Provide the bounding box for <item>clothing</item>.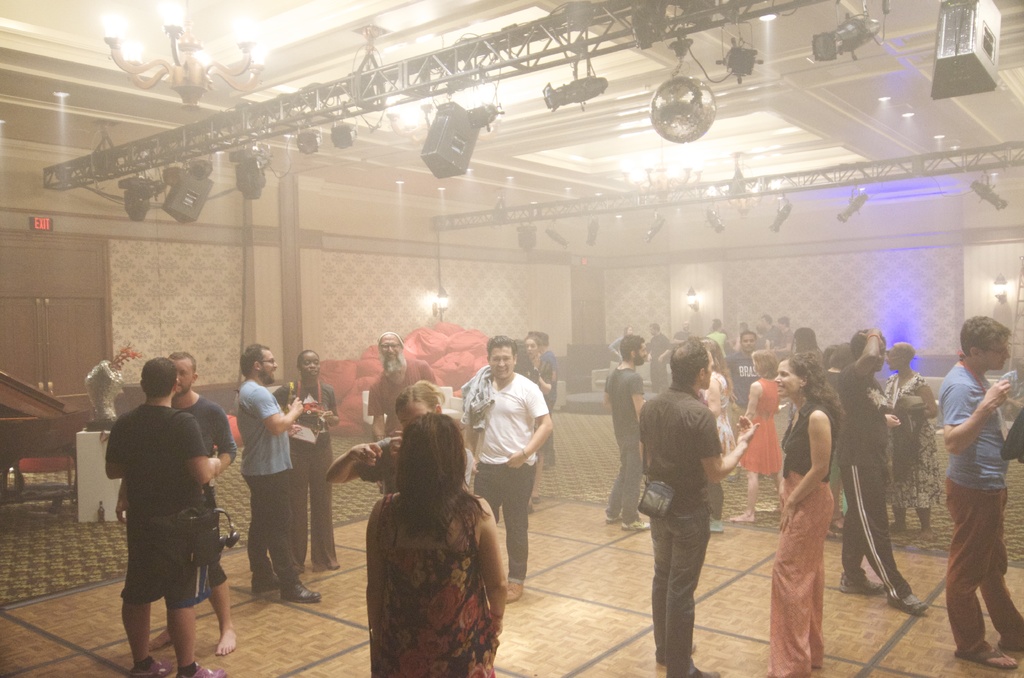
rect(625, 383, 728, 677).
